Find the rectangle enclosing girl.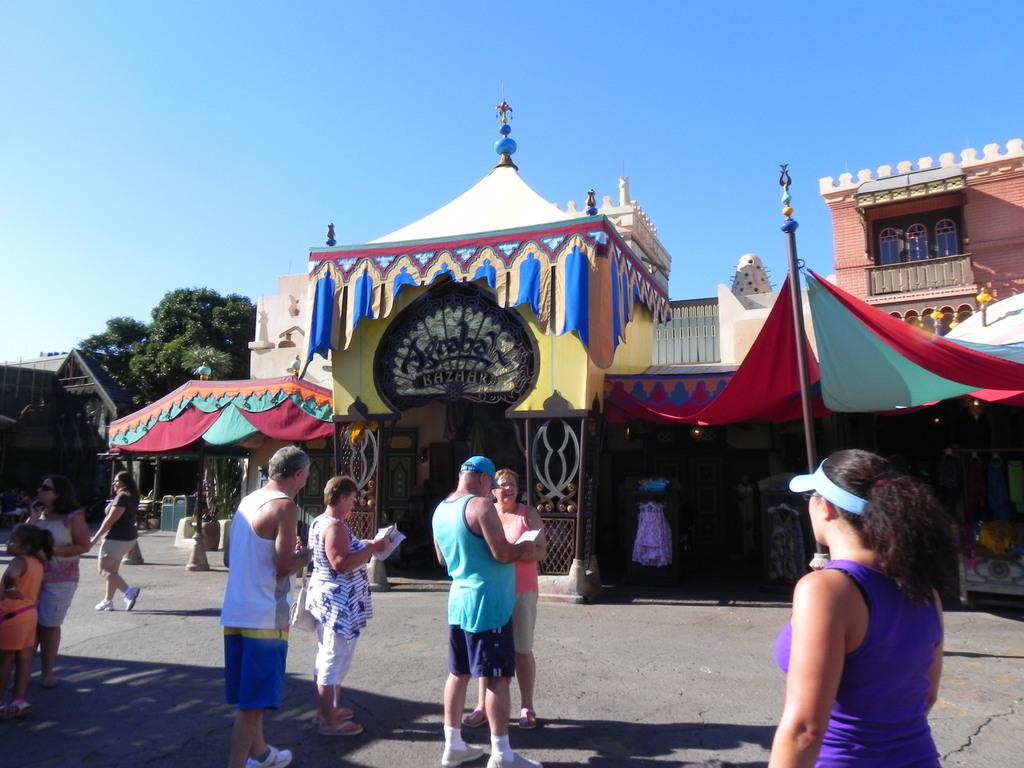
select_region(0, 524, 52, 716).
